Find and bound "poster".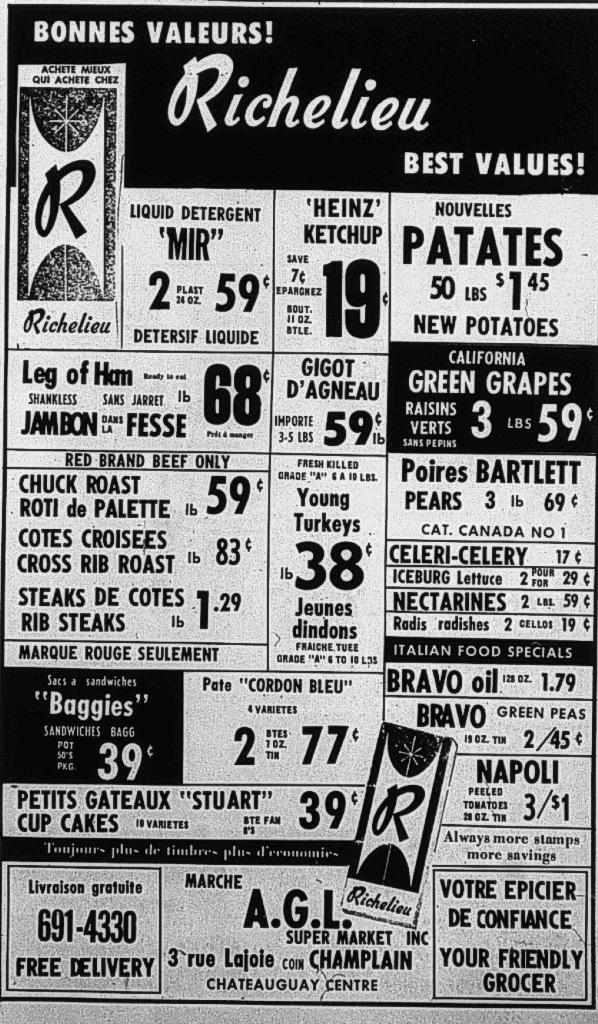
Bound: region(0, 0, 597, 1023).
